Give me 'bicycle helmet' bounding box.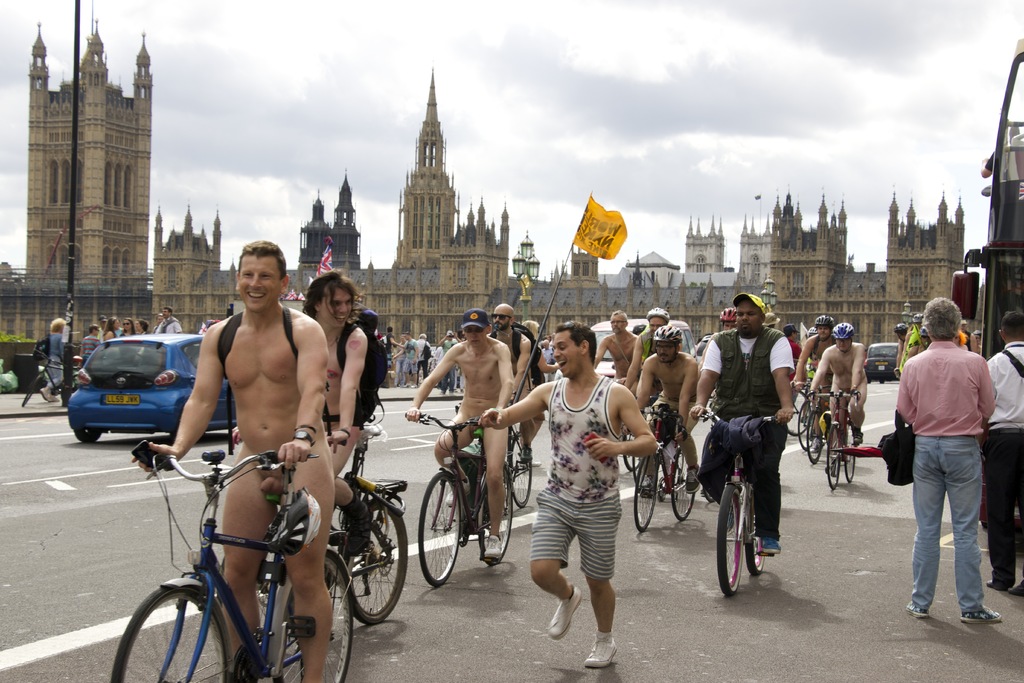
830,322,855,354.
